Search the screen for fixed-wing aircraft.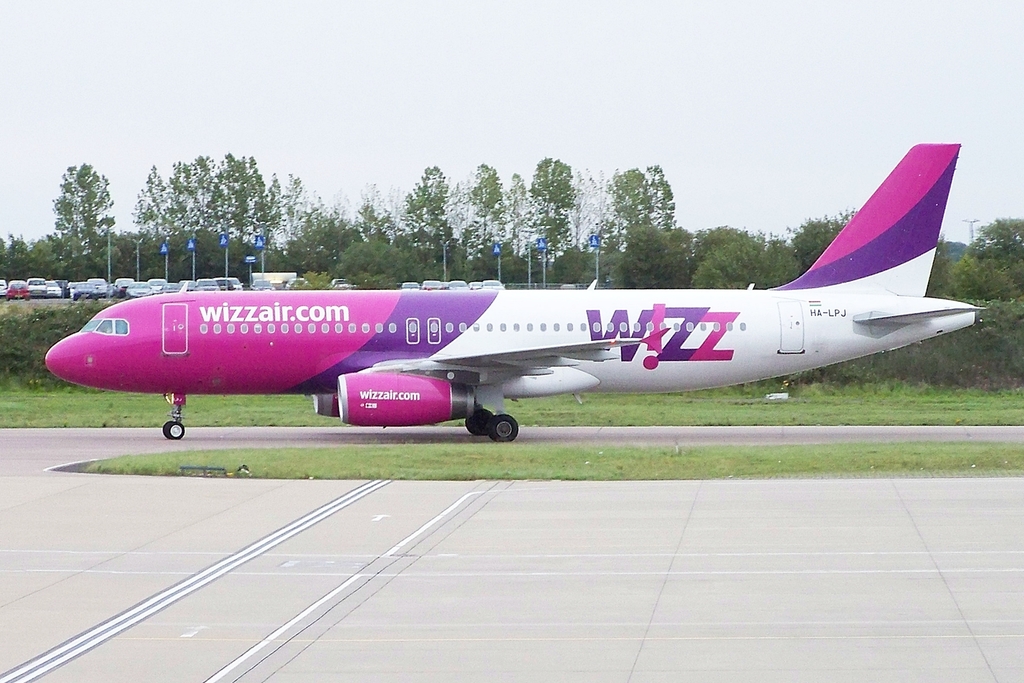
Found at 45, 136, 984, 439.
